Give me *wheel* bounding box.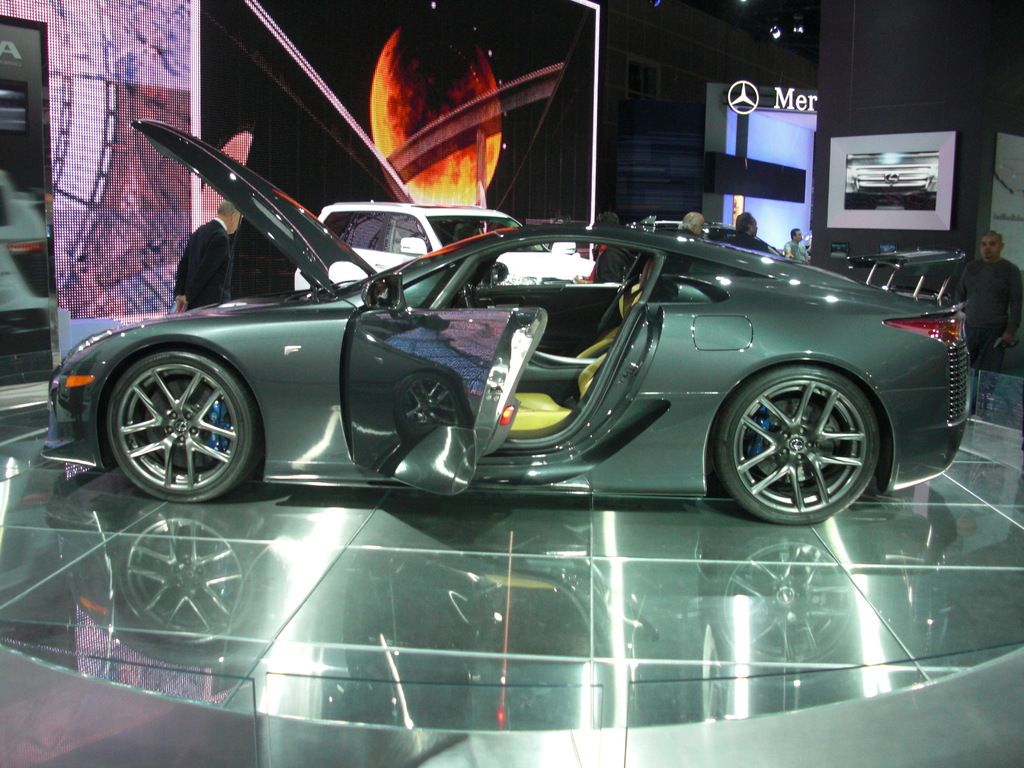
[709, 352, 891, 518].
